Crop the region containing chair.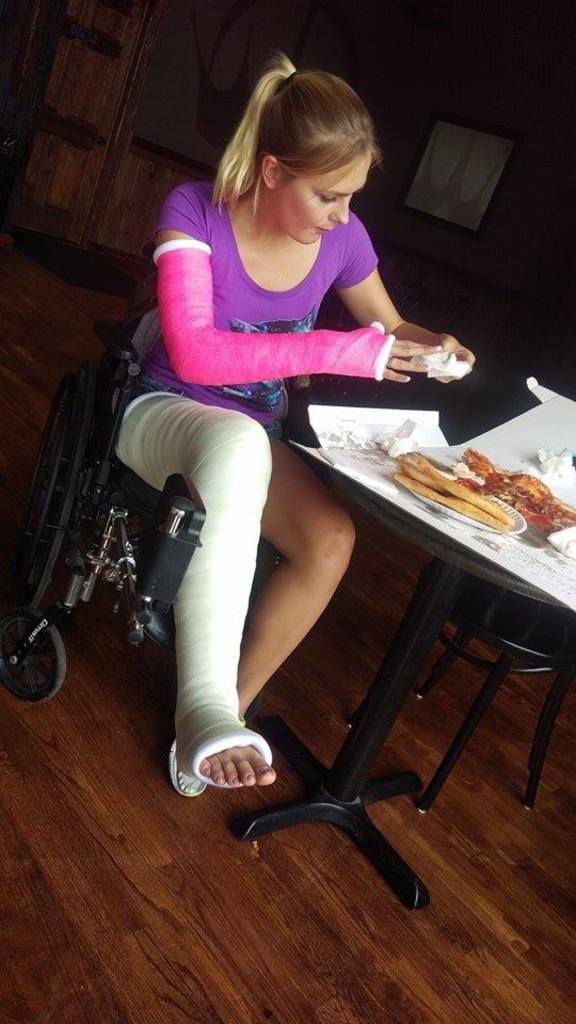
Crop region: locate(334, 662, 575, 818).
